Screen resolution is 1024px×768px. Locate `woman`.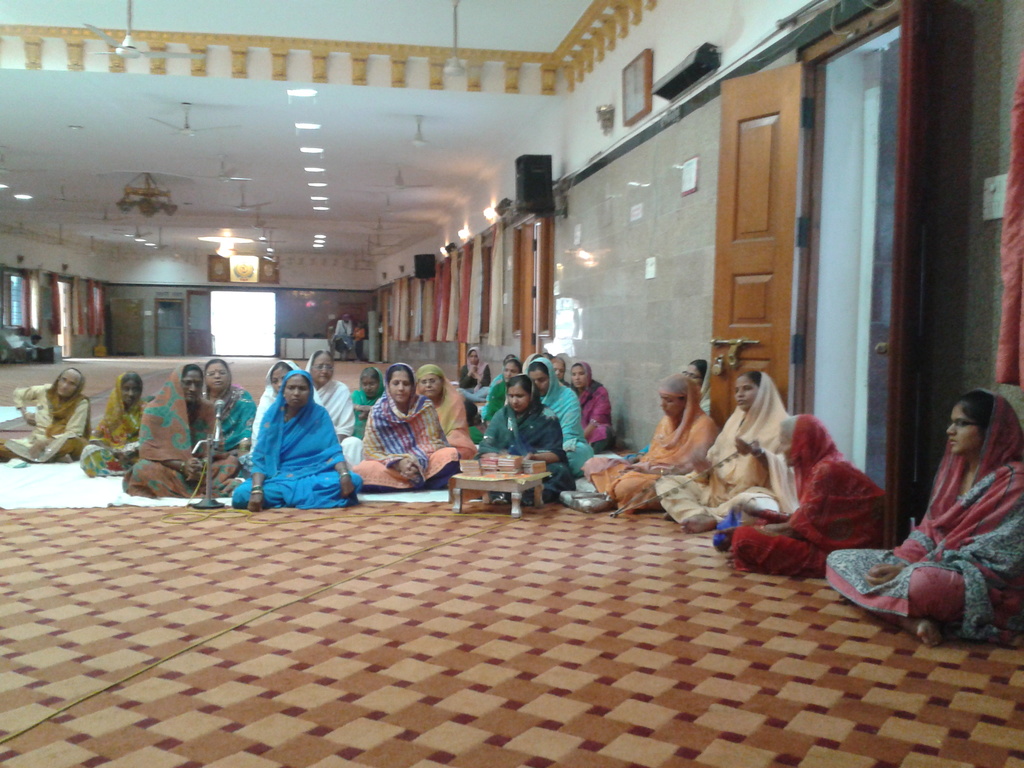
{"left": 655, "top": 371, "right": 797, "bottom": 536}.
